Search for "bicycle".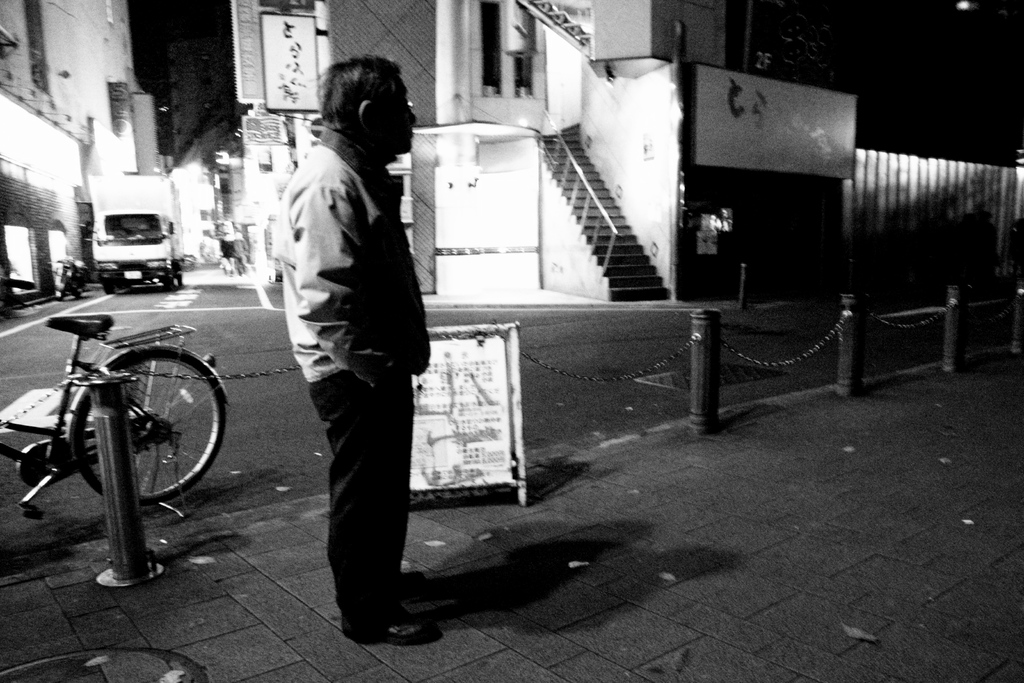
Found at {"left": 20, "top": 329, "right": 214, "bottom": 566}.
